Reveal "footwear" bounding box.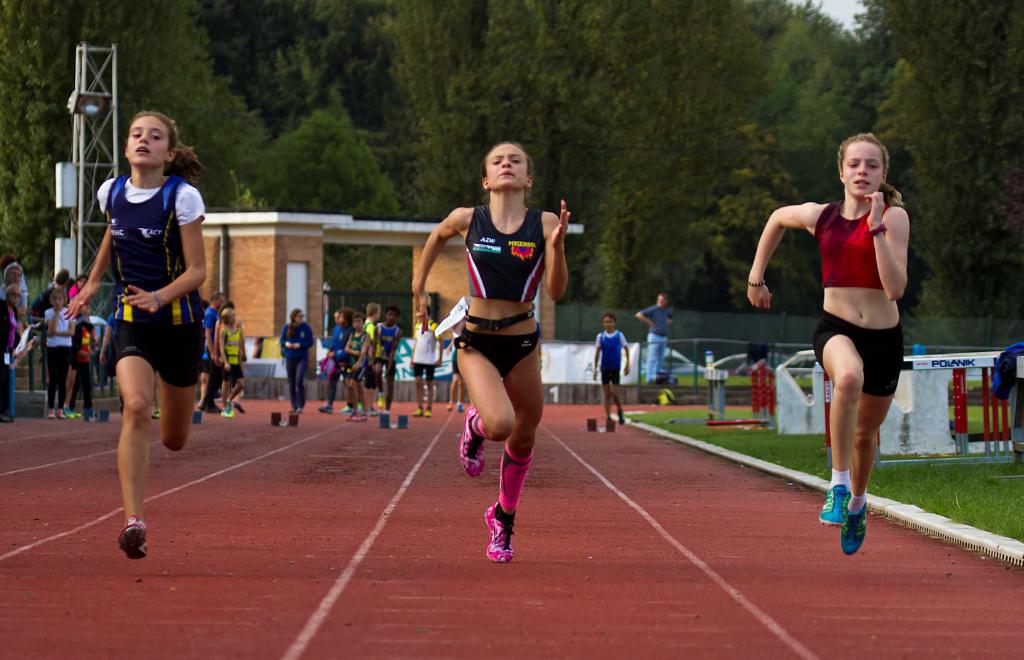
Revealed: BBox(57, 407, 67, 419).
